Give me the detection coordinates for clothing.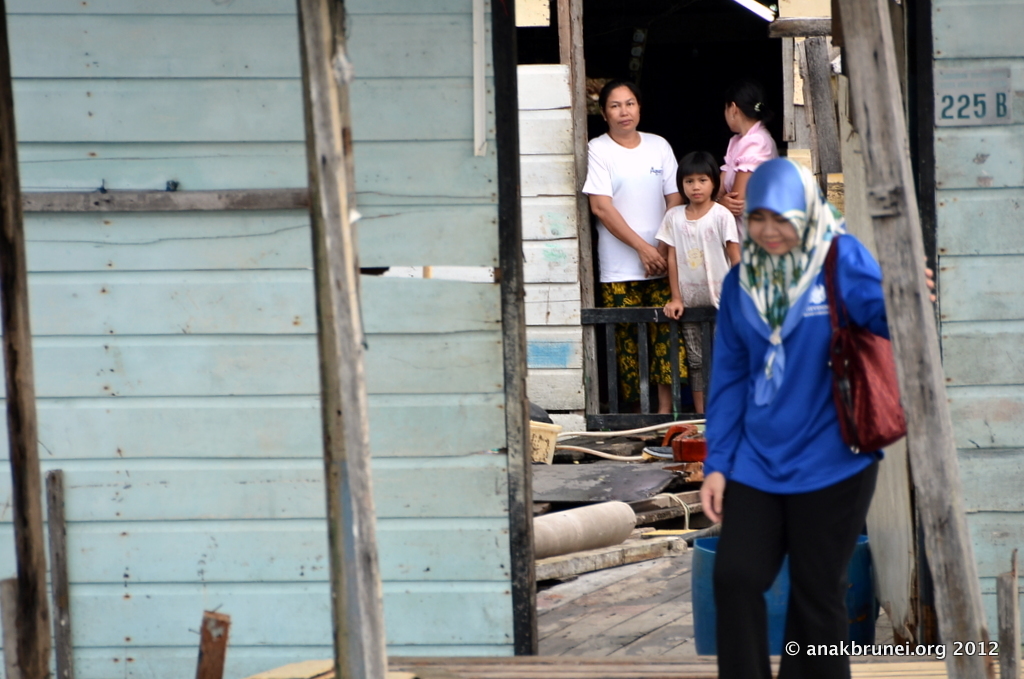
<box>652,201,737,370</box>.
